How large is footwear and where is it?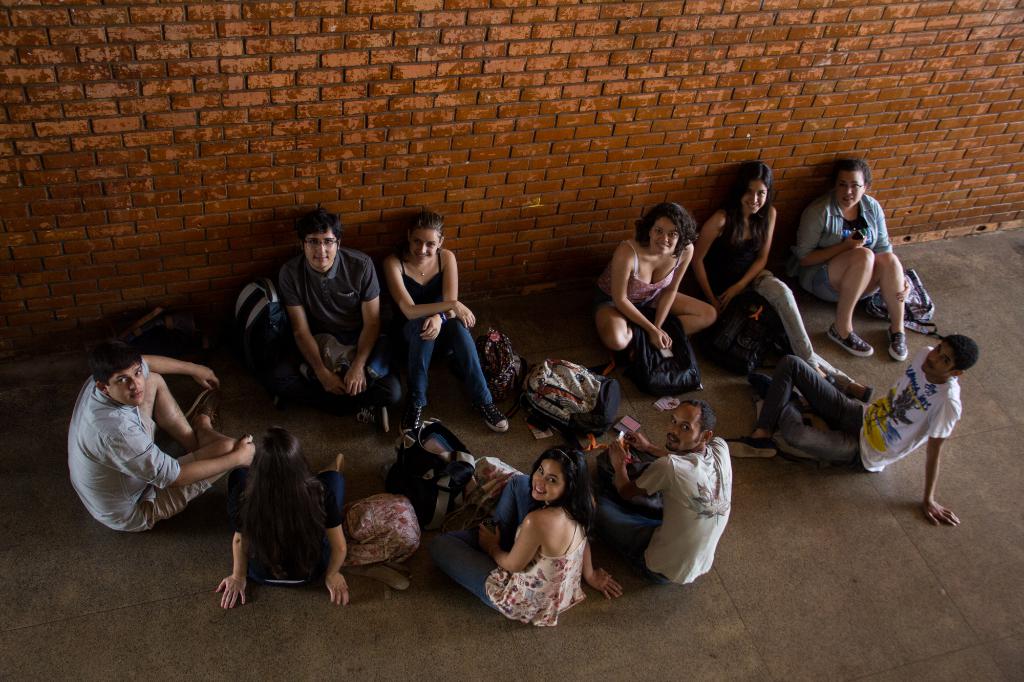
Bounding box: [827, 331, 879, 357].
